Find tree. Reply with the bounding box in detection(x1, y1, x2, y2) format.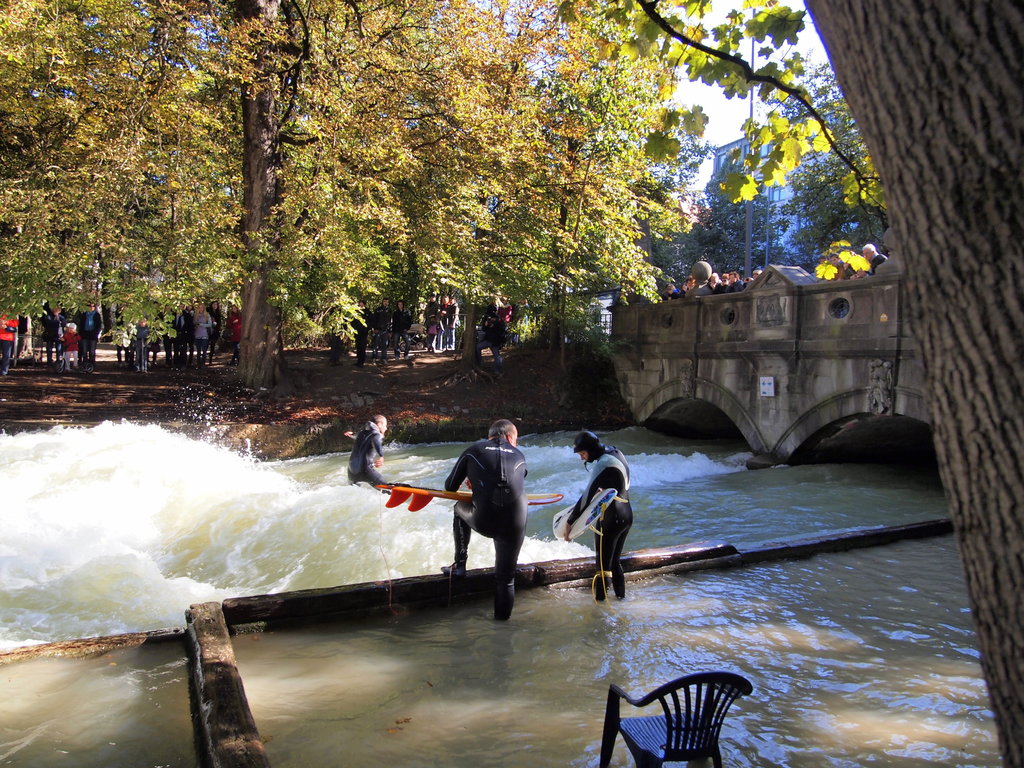
detection(545, 3, 1023, 766).
